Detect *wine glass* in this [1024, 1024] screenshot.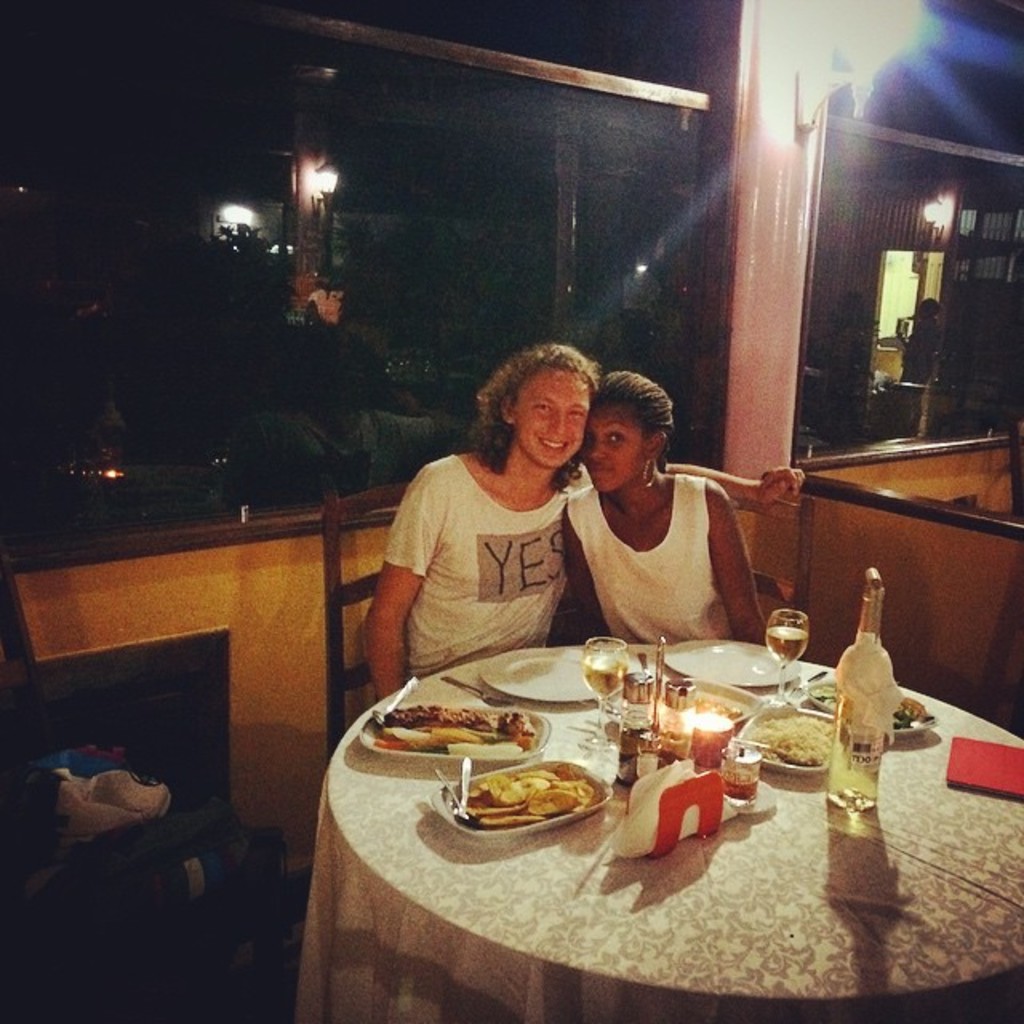
Detection: (582, 640, 626, 755).
